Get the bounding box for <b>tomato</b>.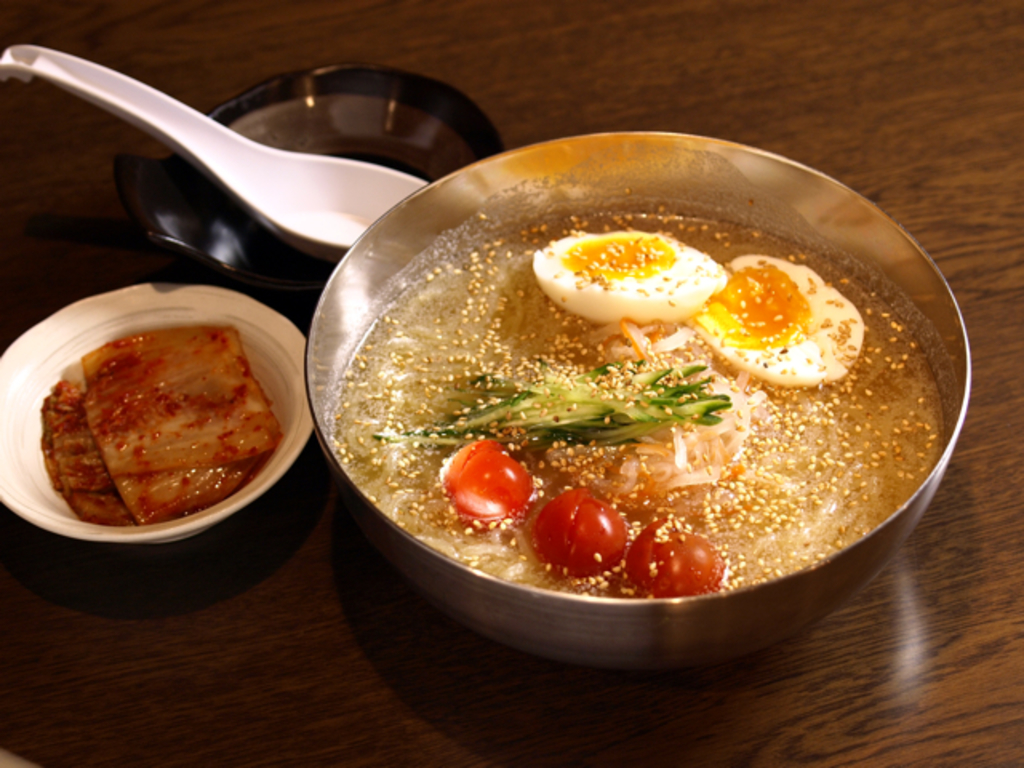
x1=450, y1=445, x2=534, y2=507.
